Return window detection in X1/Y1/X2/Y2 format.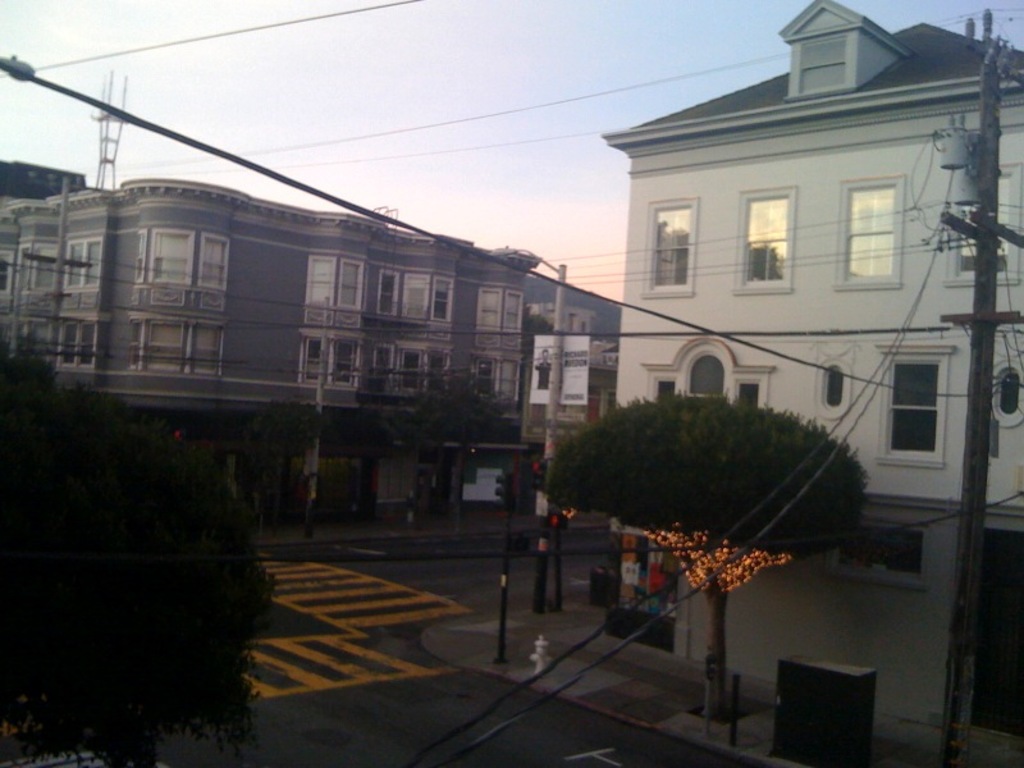
792/24/858/95.
